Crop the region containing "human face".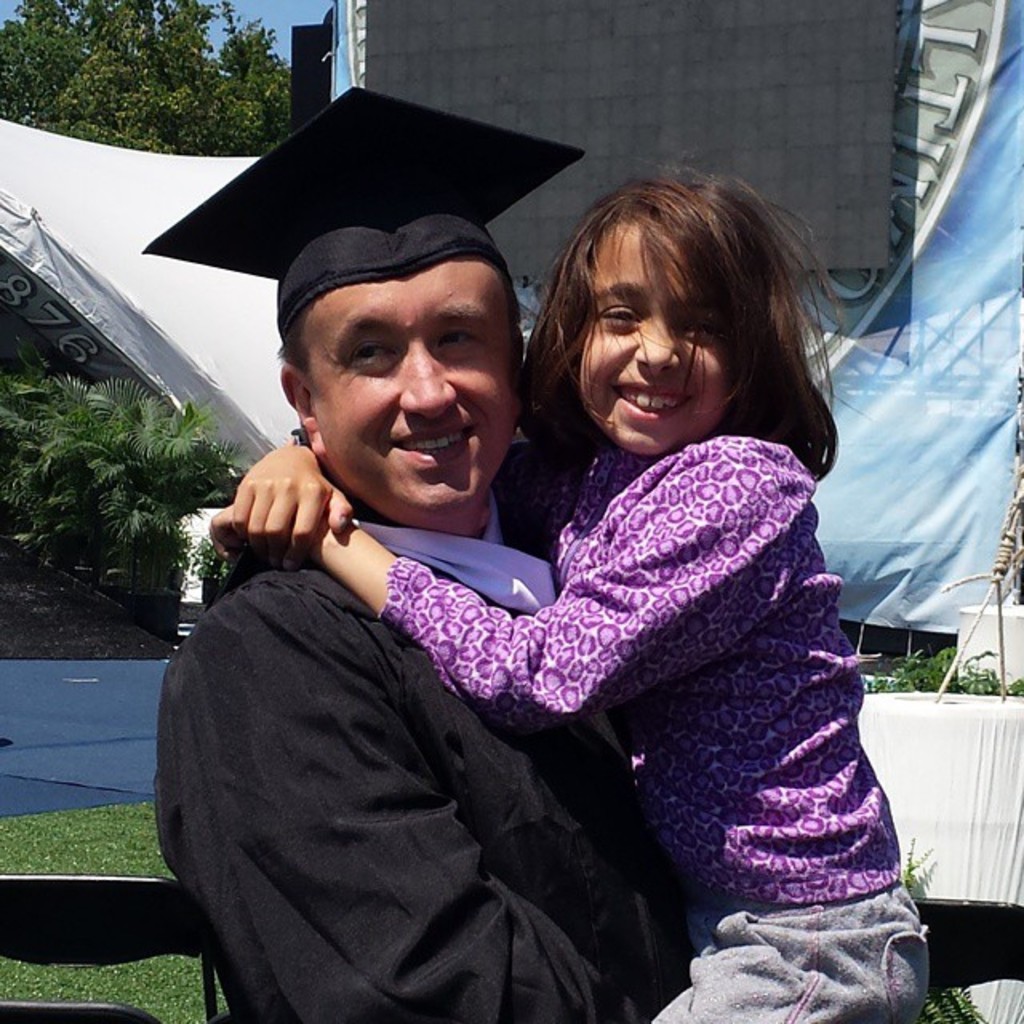
Crop region: 568,213,733,485.
